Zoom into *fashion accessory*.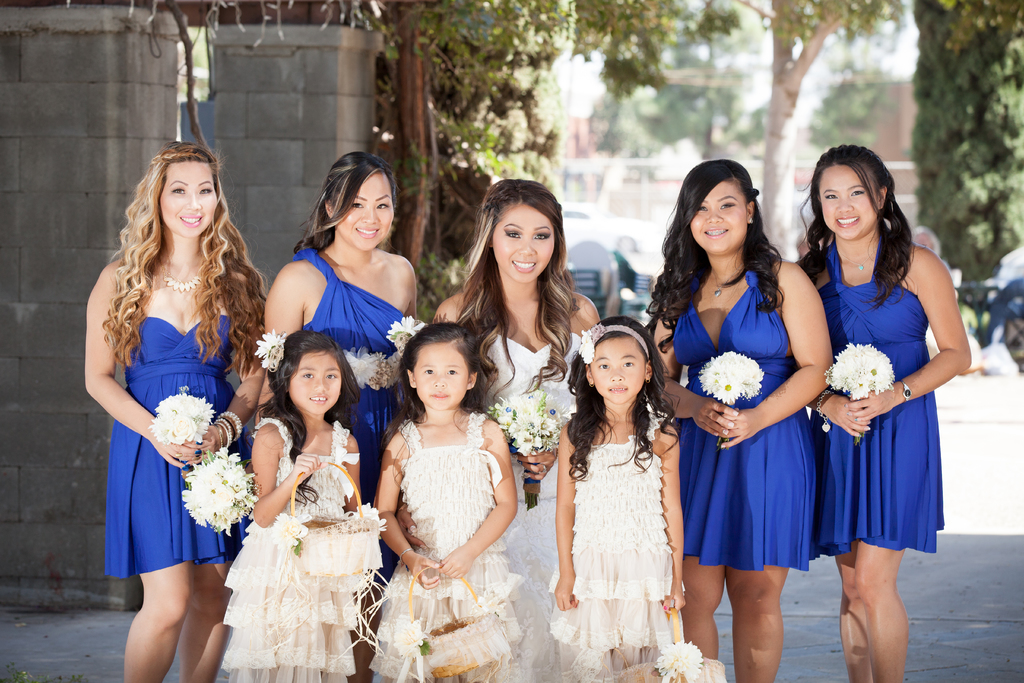
Zoom target: crop(749, 217, 755, 226).
